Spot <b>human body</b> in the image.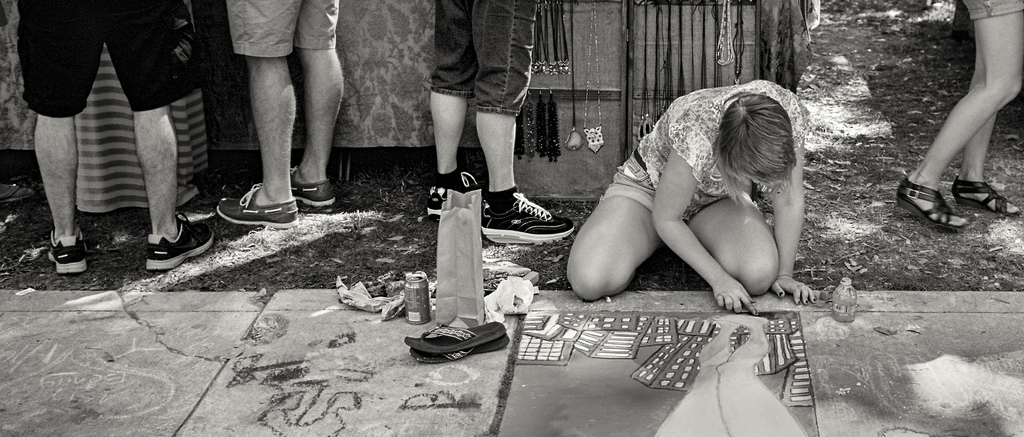
<b>human body</b> found at BBox(553, 80, 837, 315).
